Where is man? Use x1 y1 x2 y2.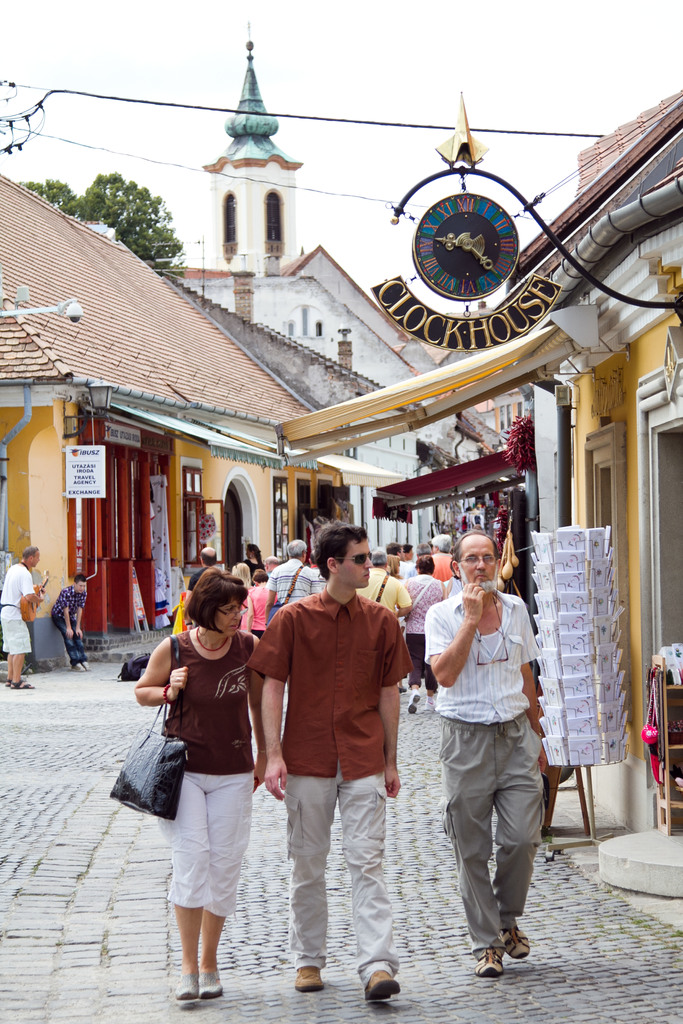
52 575 90 671.
